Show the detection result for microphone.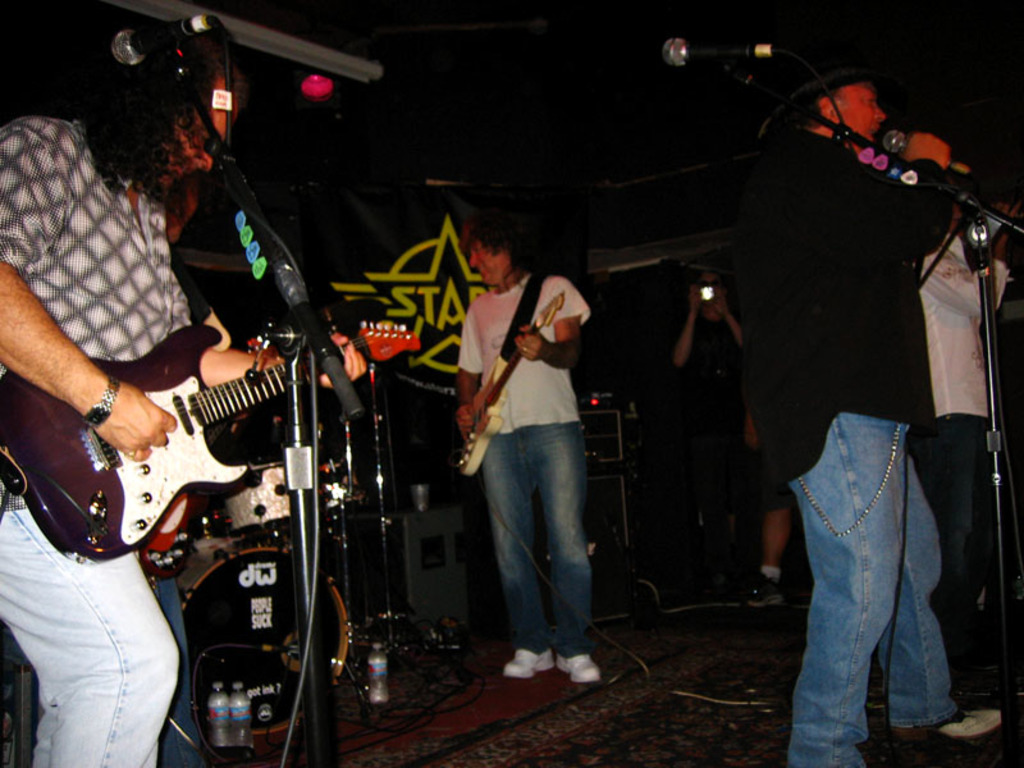
left=873, top=125, right=969, bottom=189.
